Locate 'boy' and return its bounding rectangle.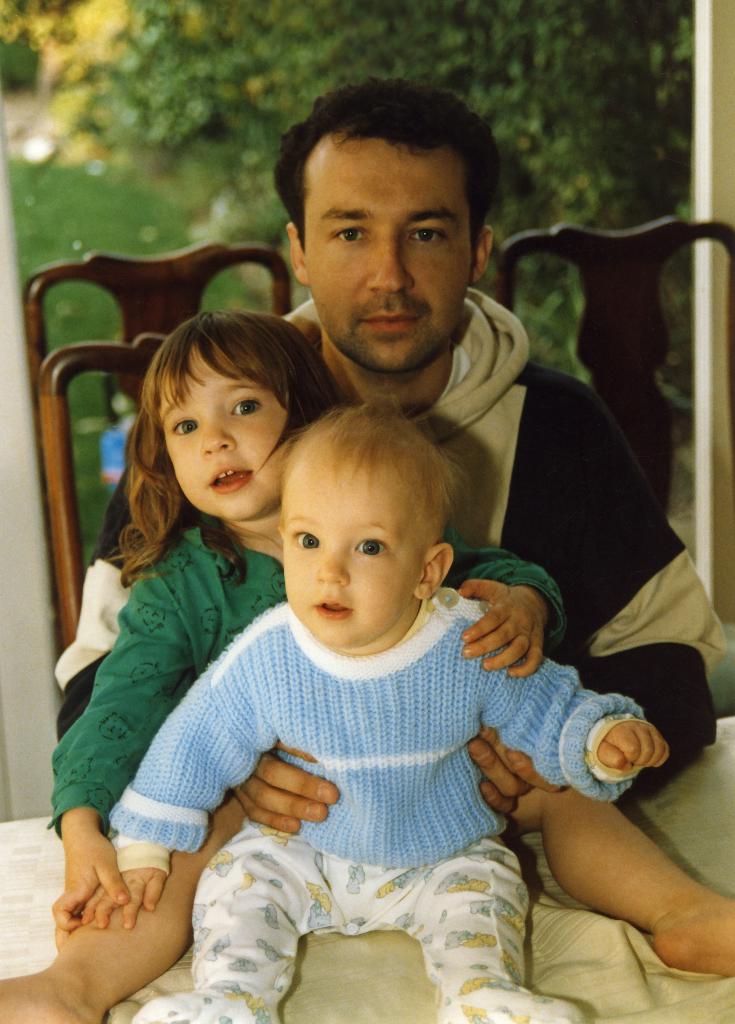
(x1=79, y1=403, x2=672, y2=1023).
